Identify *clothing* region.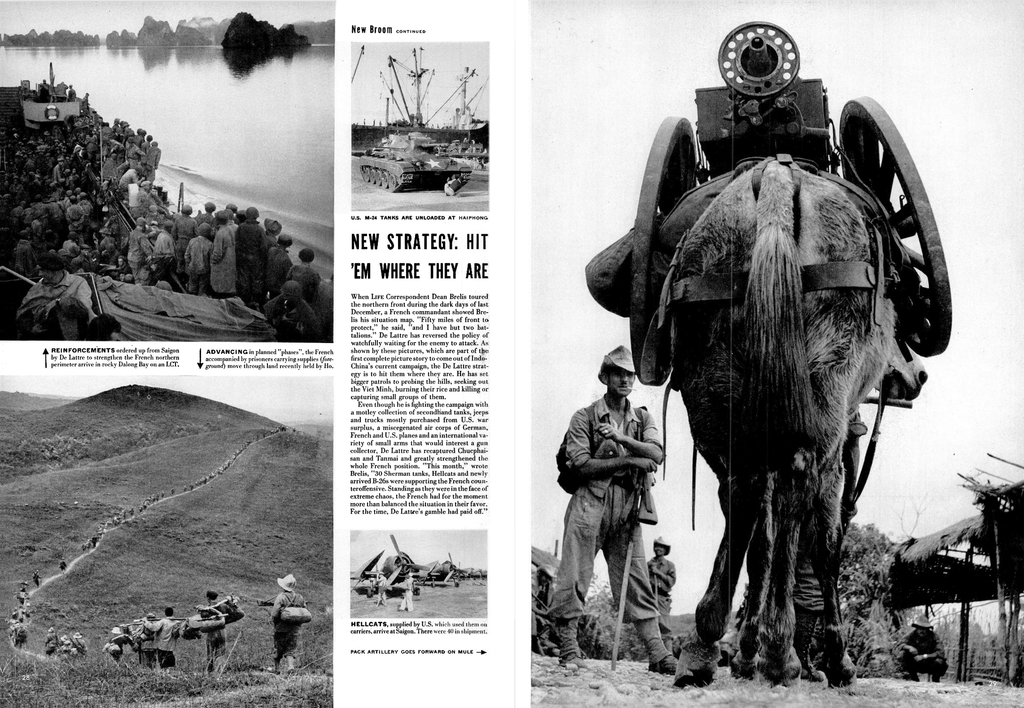
Region: <region>543, 392, 675, 656</region>.
